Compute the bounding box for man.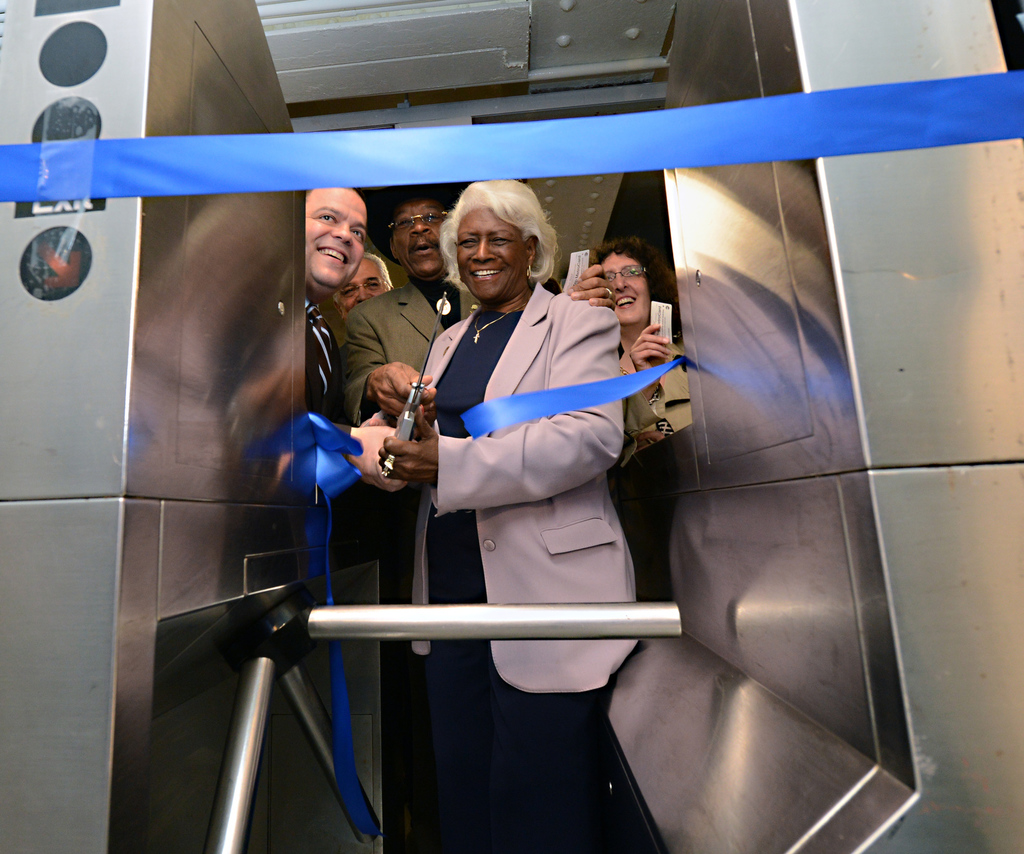
detection(313, 252, 401, 346).
